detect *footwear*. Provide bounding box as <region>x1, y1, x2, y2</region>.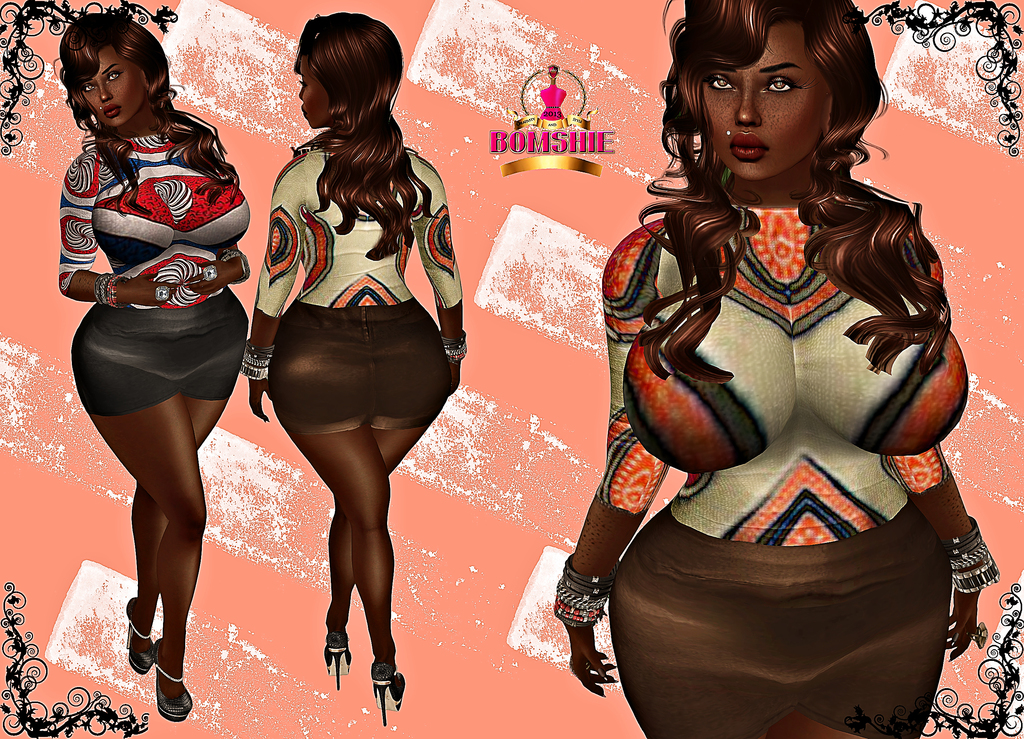
<region>361, 655, 407, 731</region>.
